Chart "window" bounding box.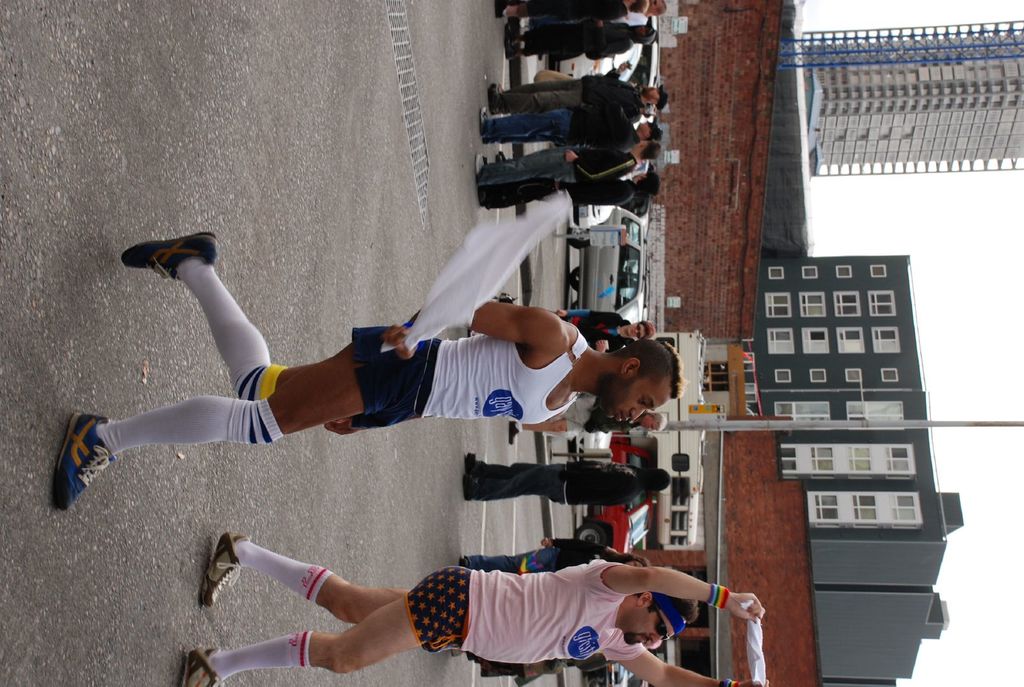
Charted: crop(880, 365, 895, 381).
